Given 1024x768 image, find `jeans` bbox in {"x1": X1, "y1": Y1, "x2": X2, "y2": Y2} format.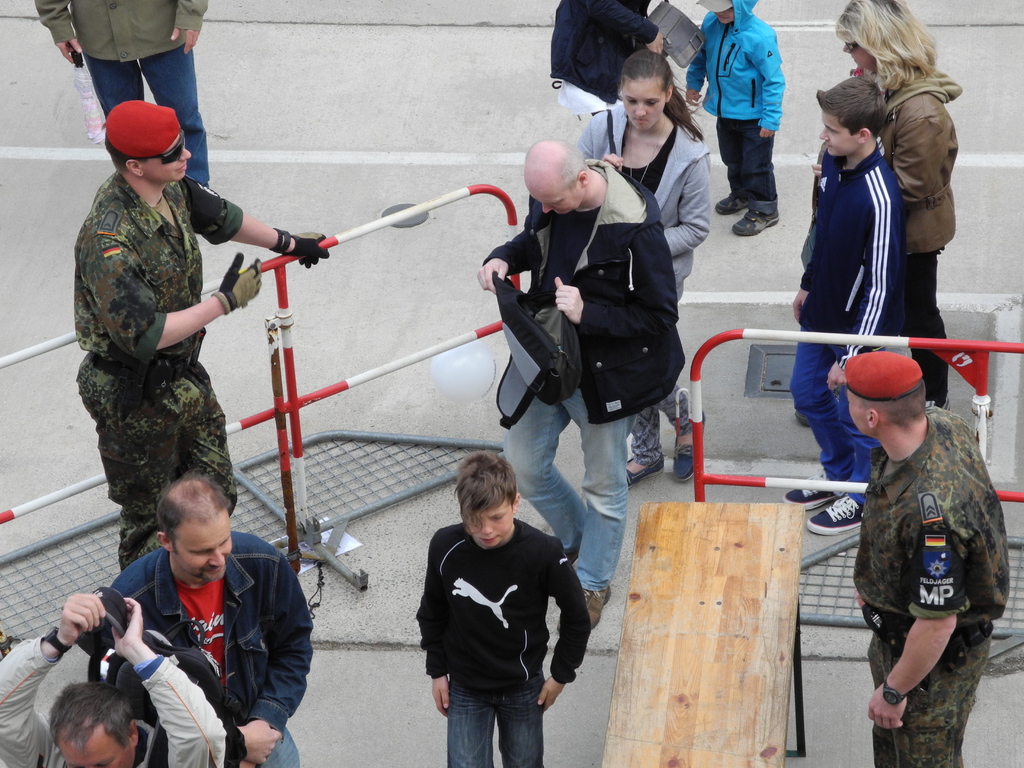
{"x1": 93, "y1": 47, "x2": 211, "y2": 172}.
